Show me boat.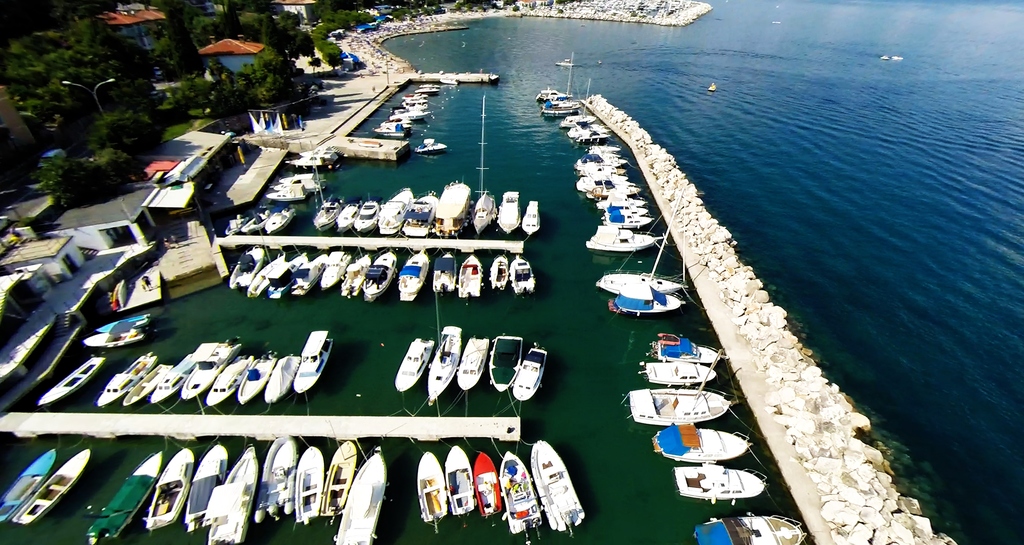
boat is here: 154 351 194 414.
